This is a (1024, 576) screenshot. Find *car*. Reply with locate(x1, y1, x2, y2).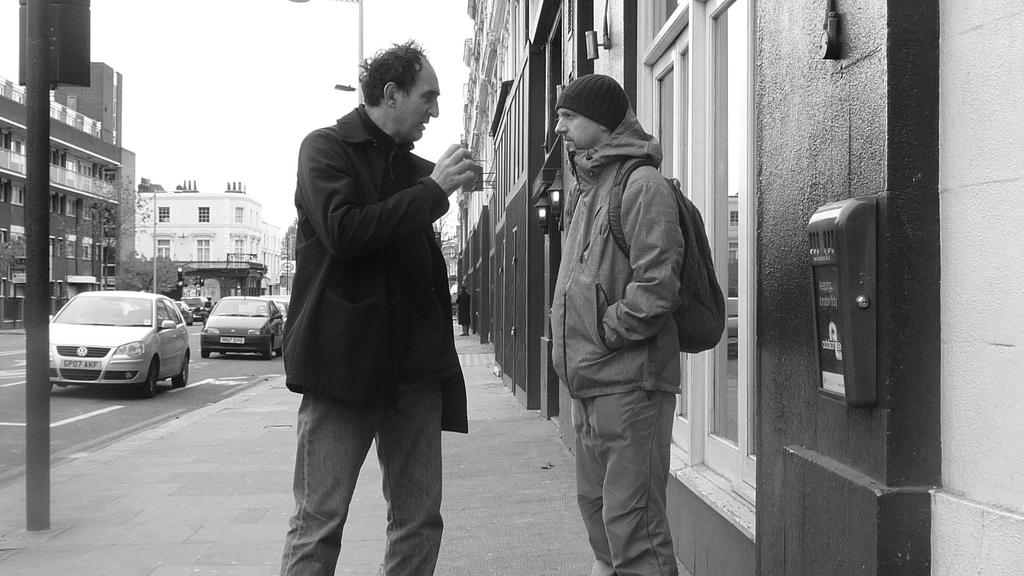
locate(174, 297, 194, 328).
